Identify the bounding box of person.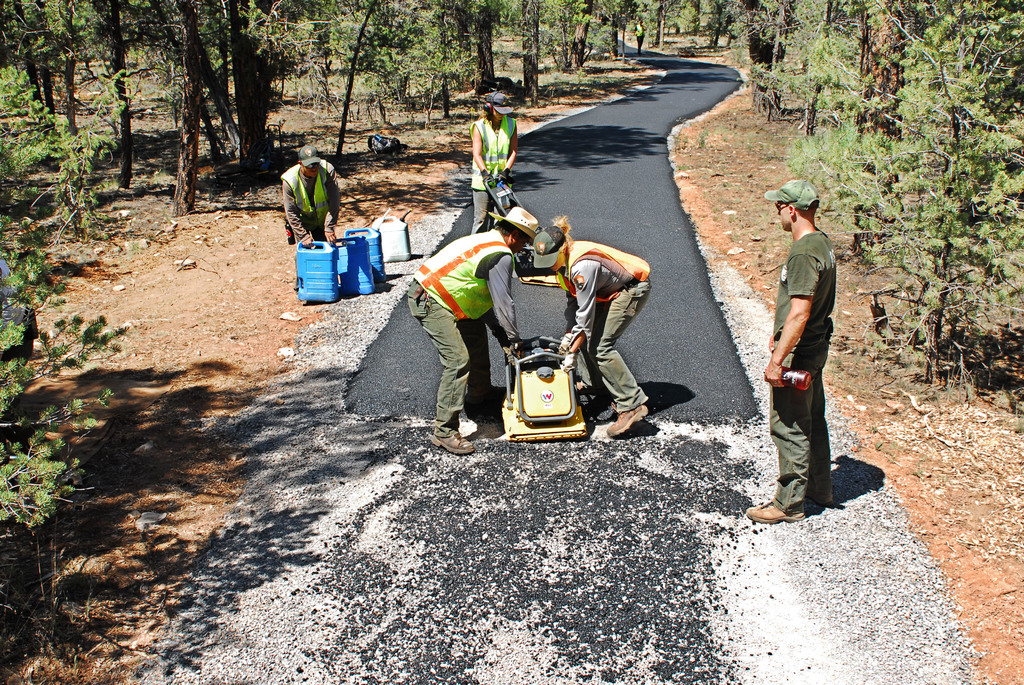
403/200/543/454.
